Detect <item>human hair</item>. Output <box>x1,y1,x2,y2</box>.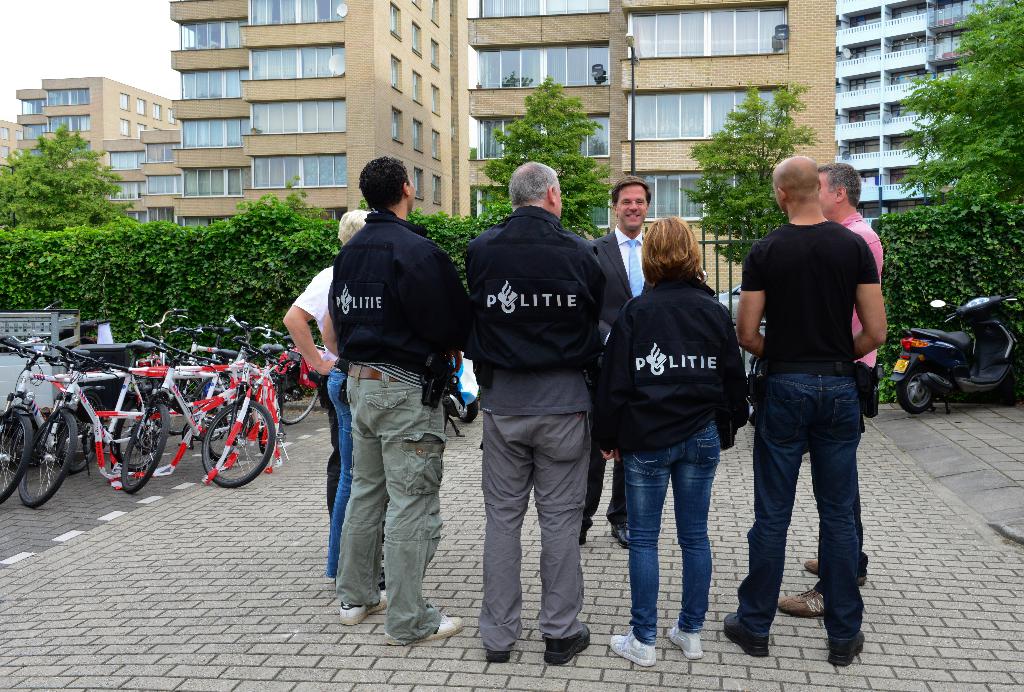
<box>359,155,409,208</box>.
